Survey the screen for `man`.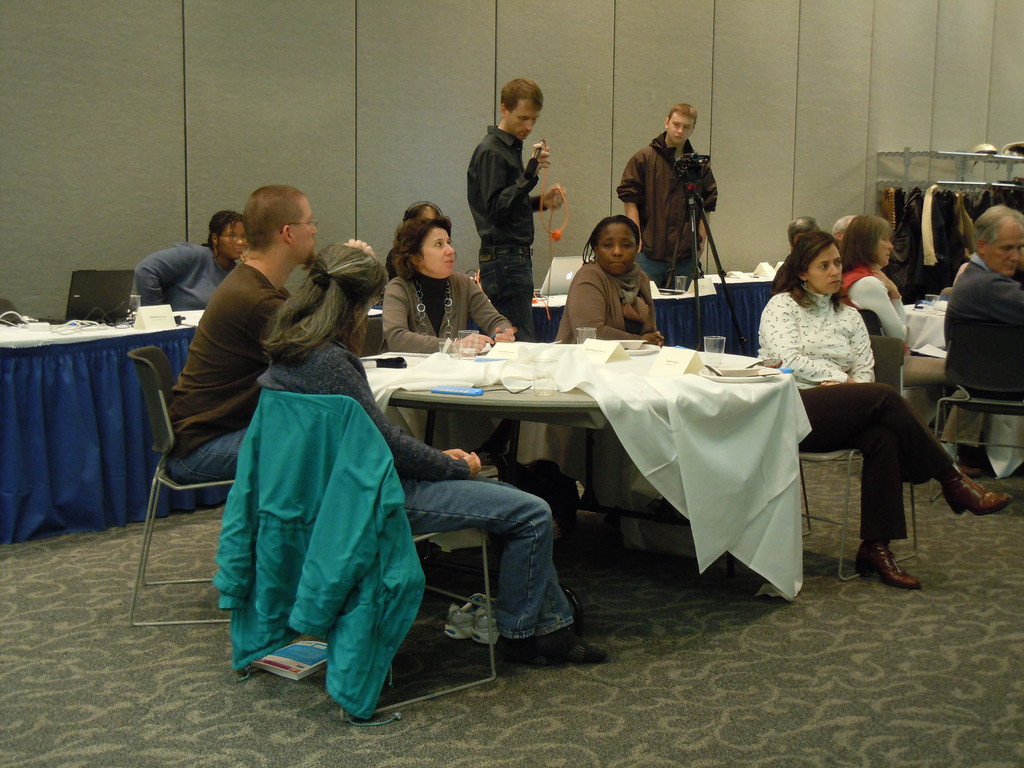
Survey found: bbox=(163, 183, 376, 484).
